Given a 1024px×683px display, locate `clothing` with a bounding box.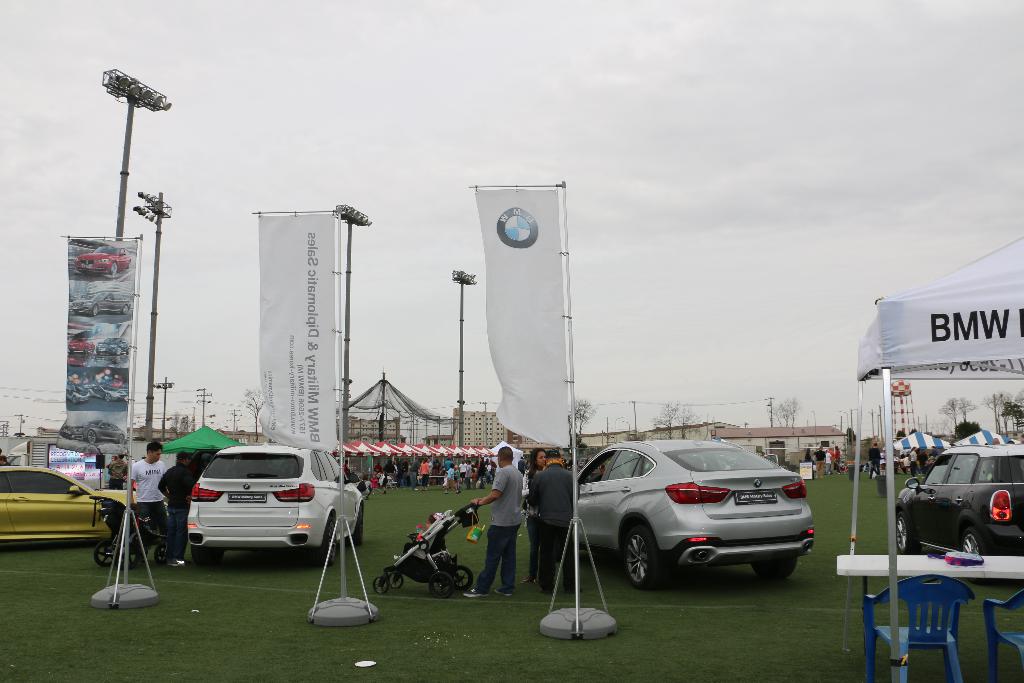
Located: [x1=932, y1=452, x2=935, y2=454].
